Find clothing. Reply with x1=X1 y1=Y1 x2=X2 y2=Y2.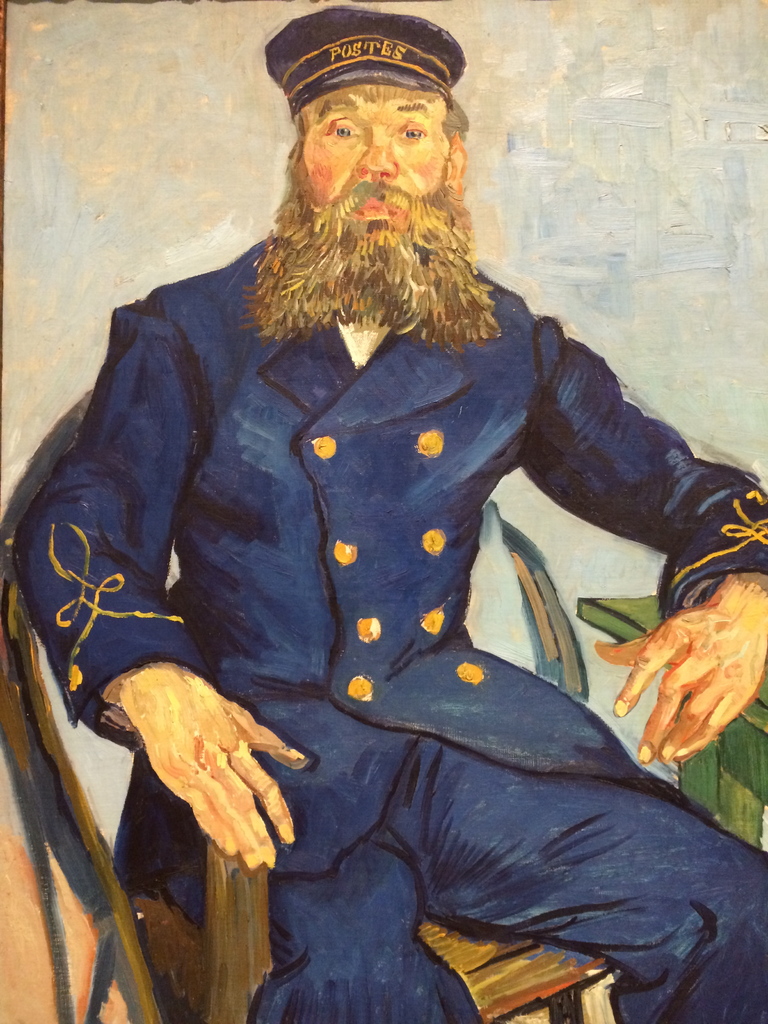
x1=17 y1=234 x2=767 y2=1023.
